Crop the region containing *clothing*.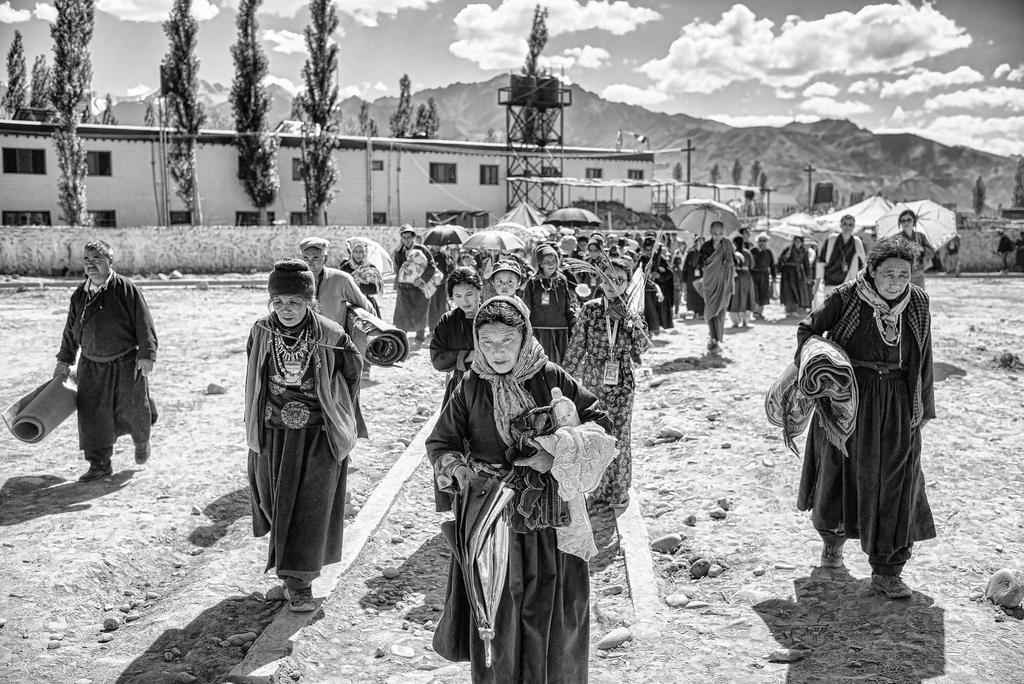
Crop region: detection(999, 231, 1014, 269).
